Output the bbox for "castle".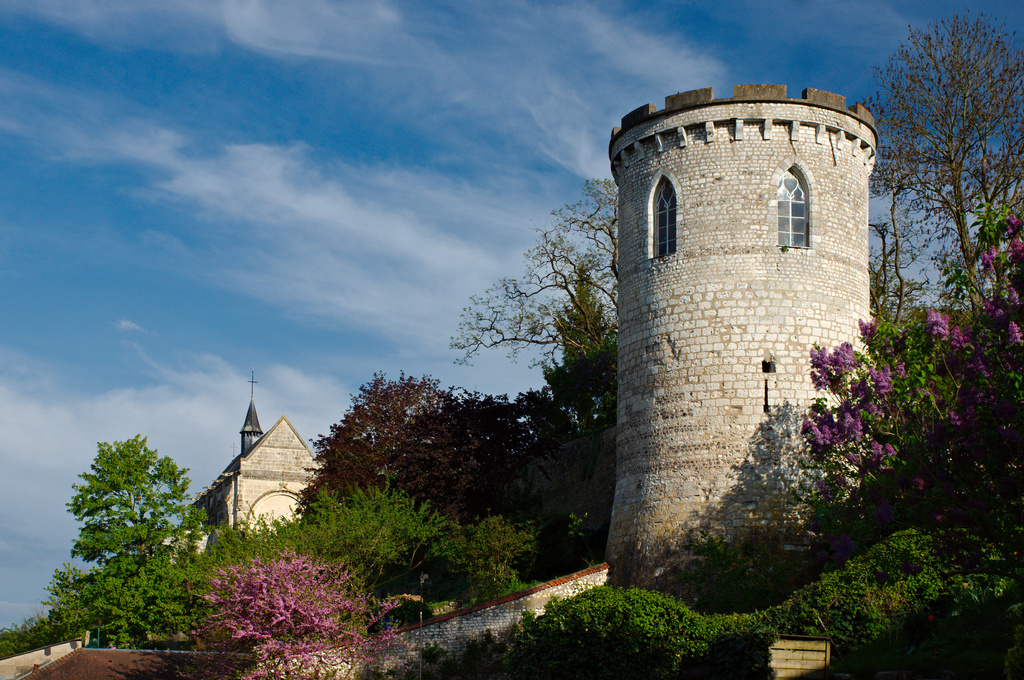
x1=188 y1=393 x2=327 y2=566.
